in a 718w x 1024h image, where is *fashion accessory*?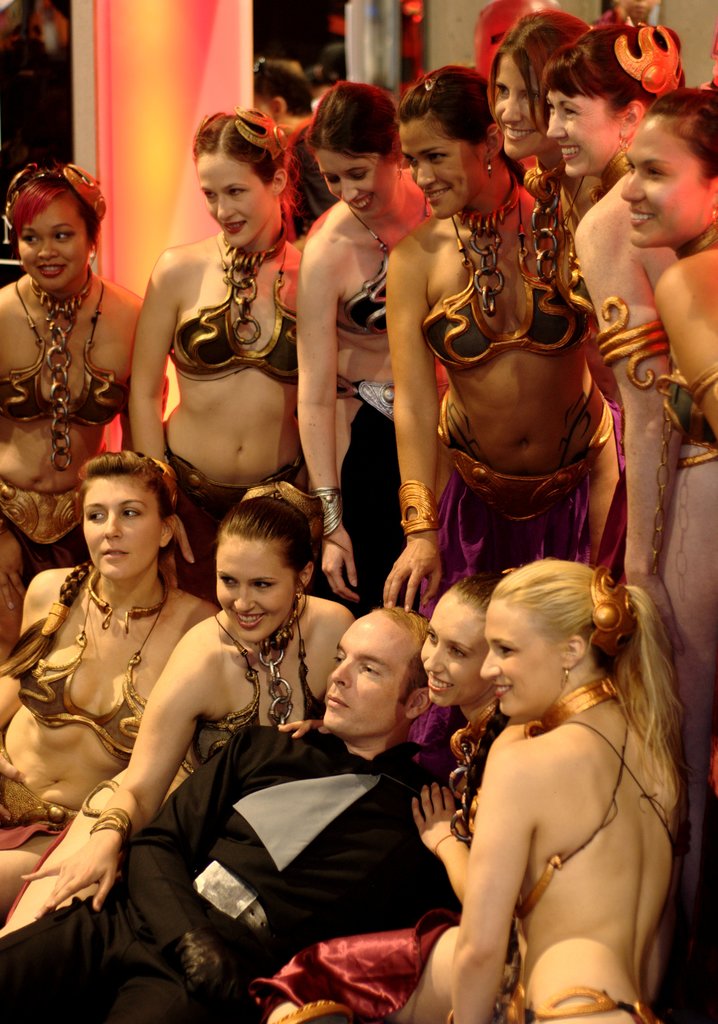
l=5, t=166, r=38, b=246.
